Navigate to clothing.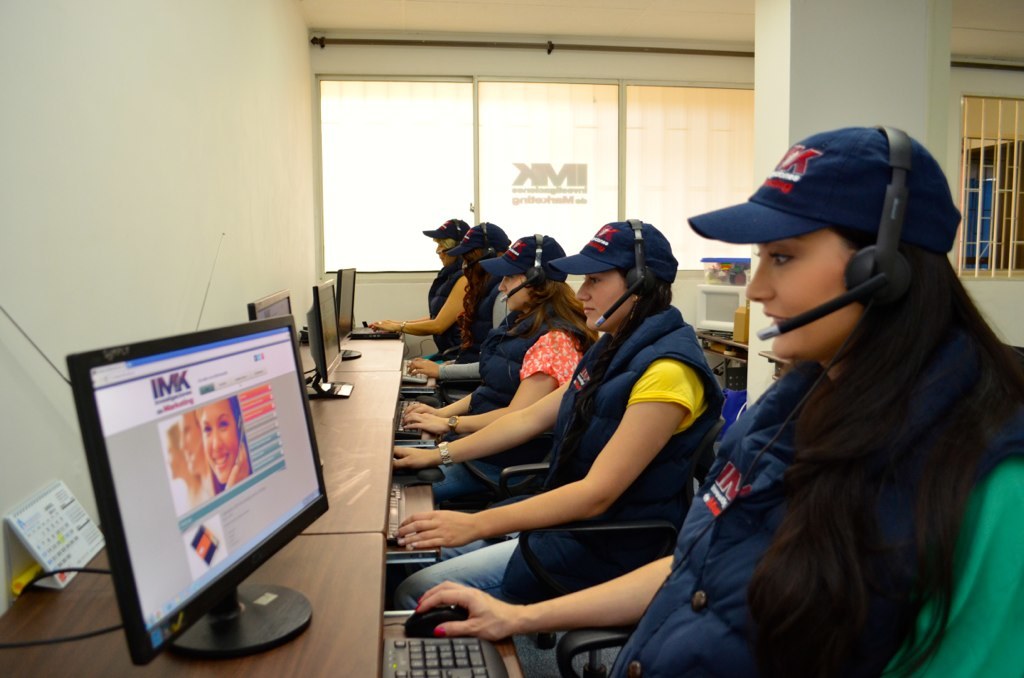
Navigation target: l=481, t=306, r=575, b=415.
